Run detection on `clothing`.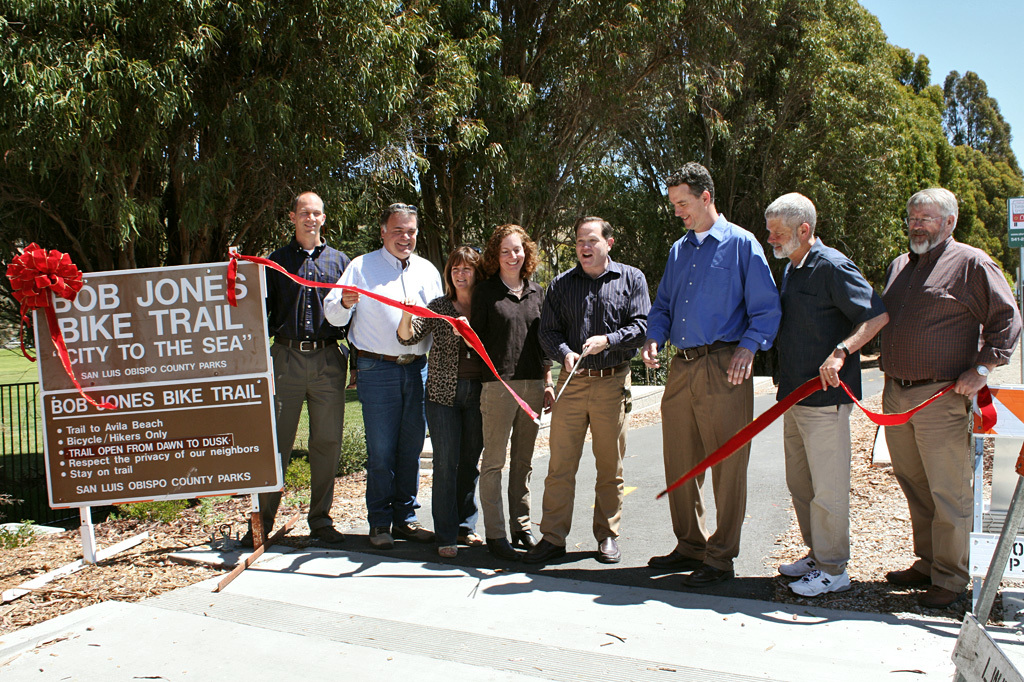
Result: <region>260, 229, 353, 537</region>.
